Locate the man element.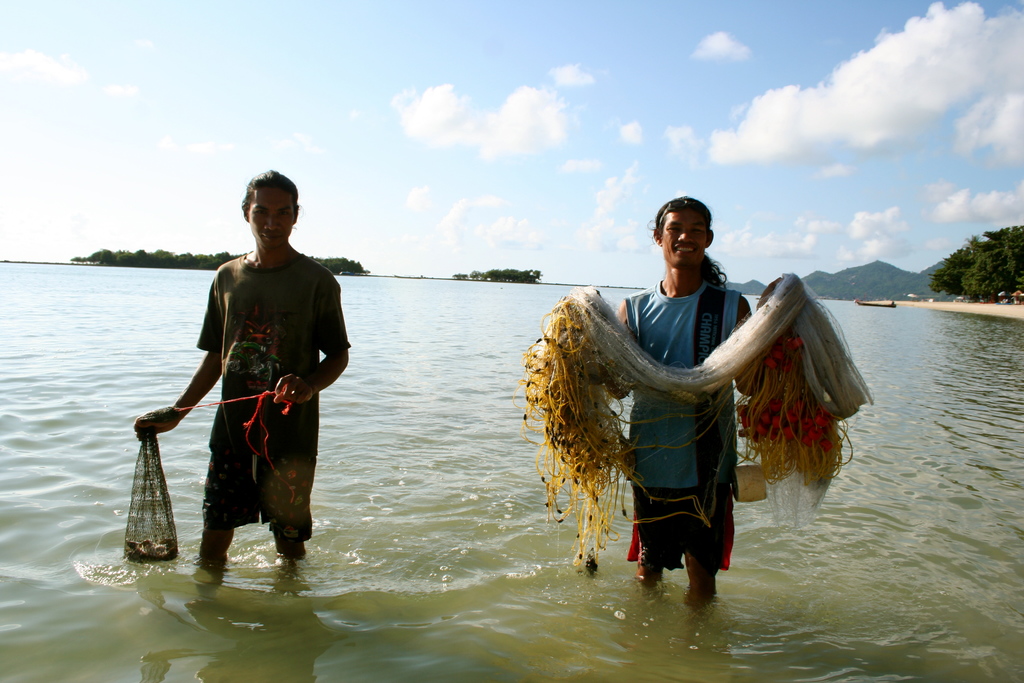
Element bbox: (134,170,353,572).
